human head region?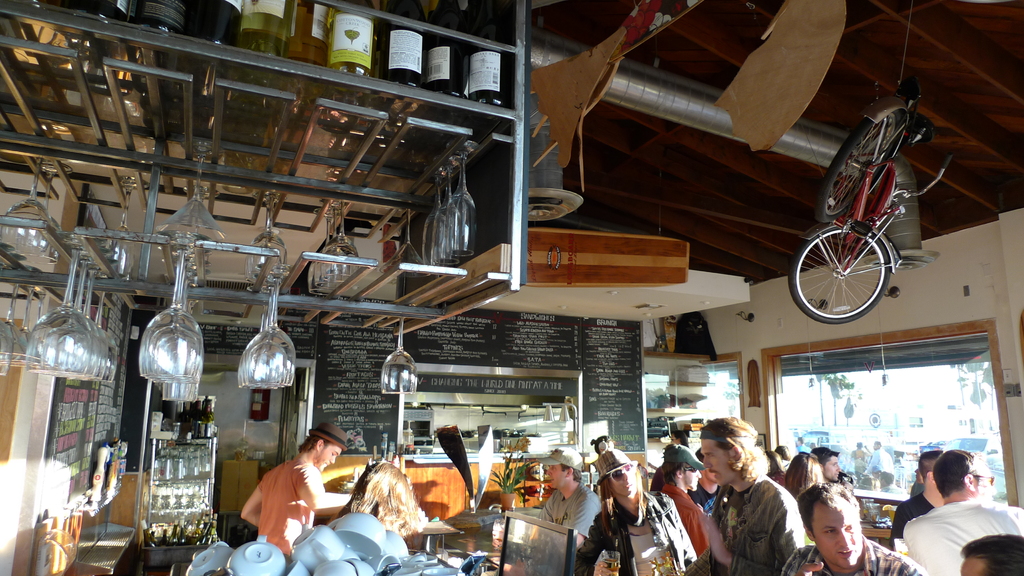
[934,447,993,500]
